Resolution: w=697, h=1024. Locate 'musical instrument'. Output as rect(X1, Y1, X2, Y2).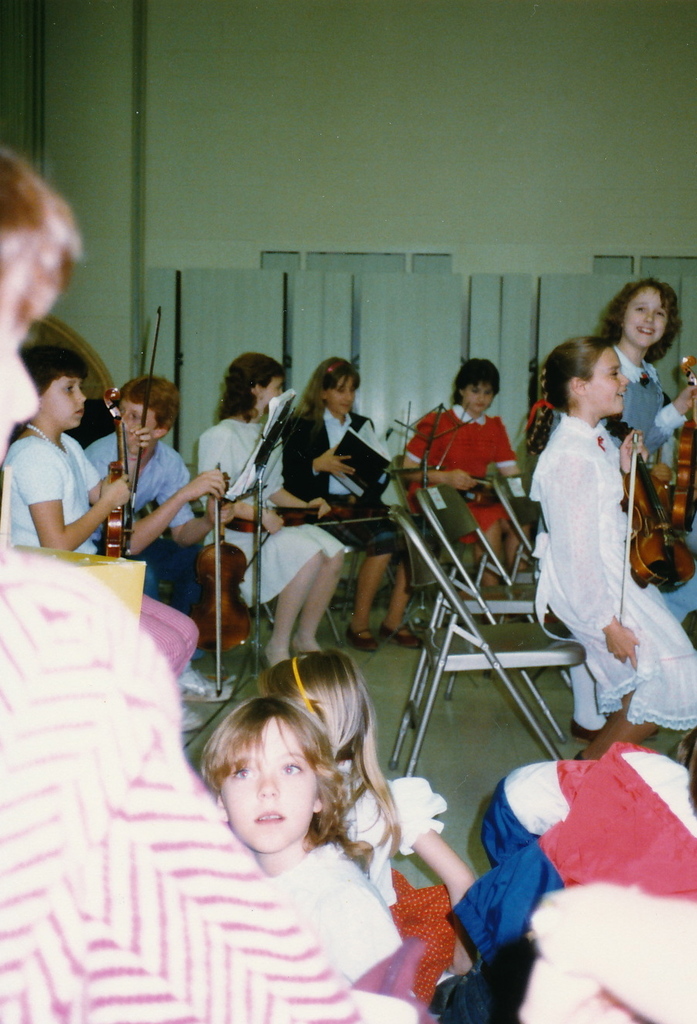
rect(669, 349, 696, 533).
